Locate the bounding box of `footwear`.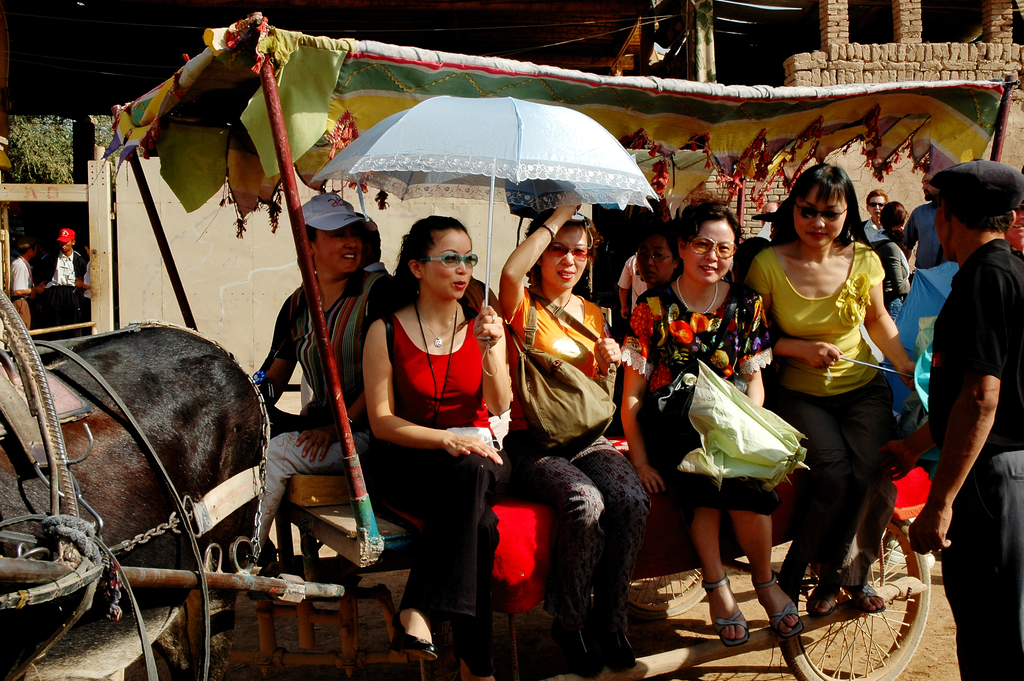
Bounding box: bbox=[810, 574, 840, 613].
